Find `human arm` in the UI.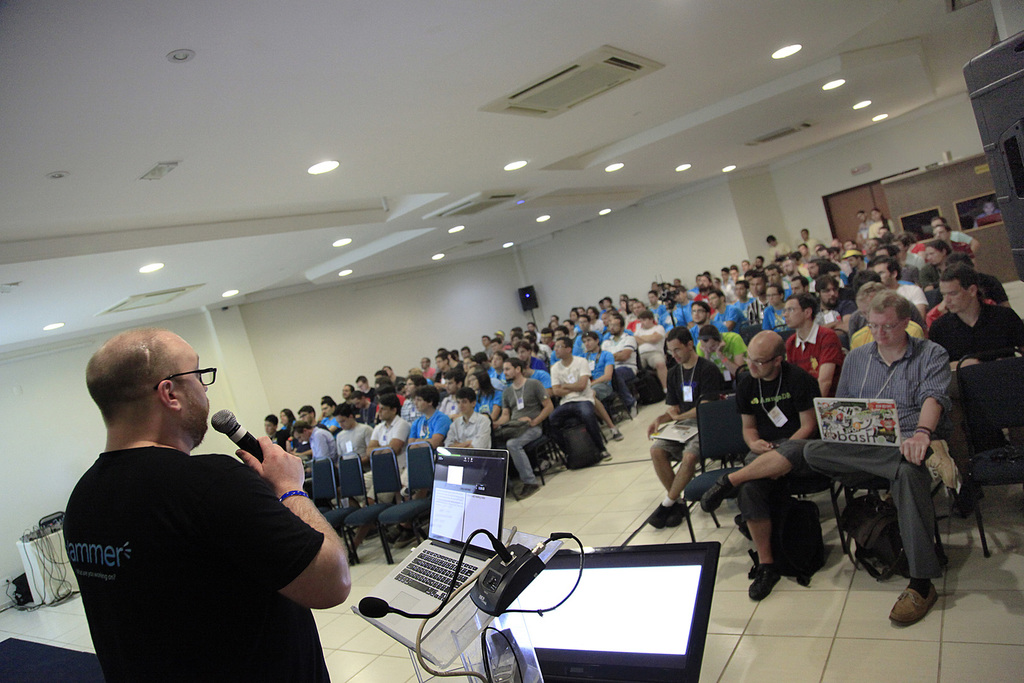
UI element at Rect(790, 364, 819, 445).
